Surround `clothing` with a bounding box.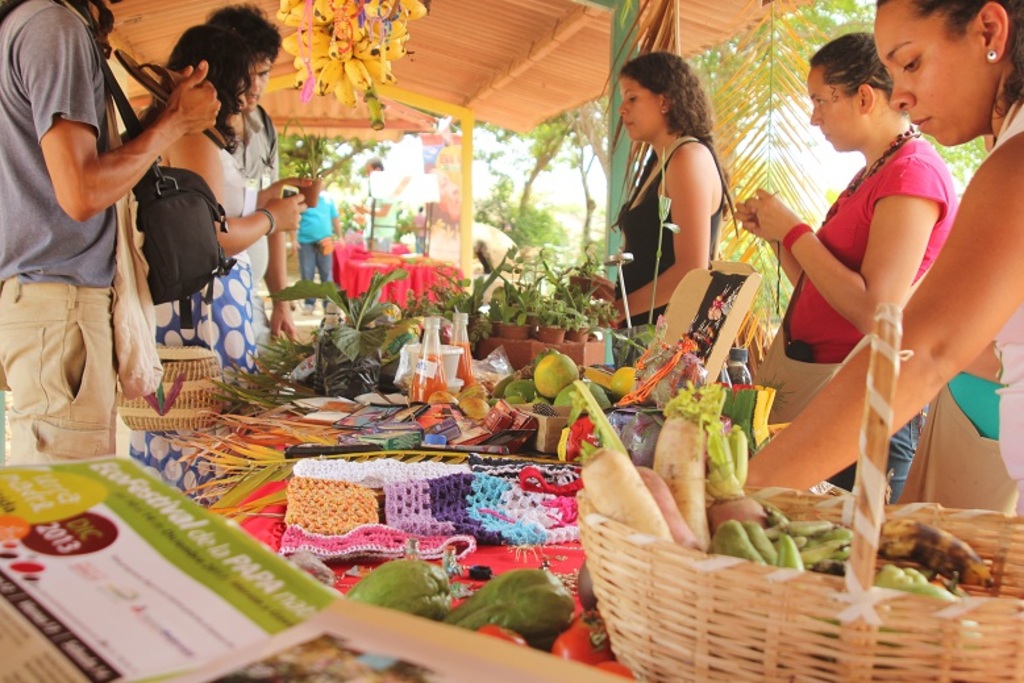
[x1=230, y1=100, x2=279, y2=286].
